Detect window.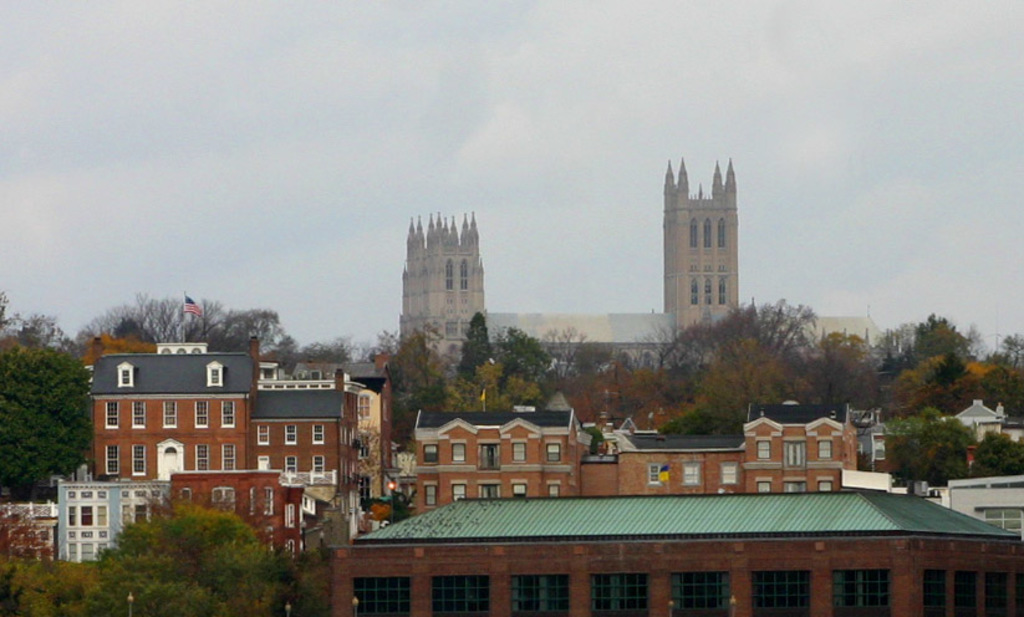
Detected at 684:463:701:485.
